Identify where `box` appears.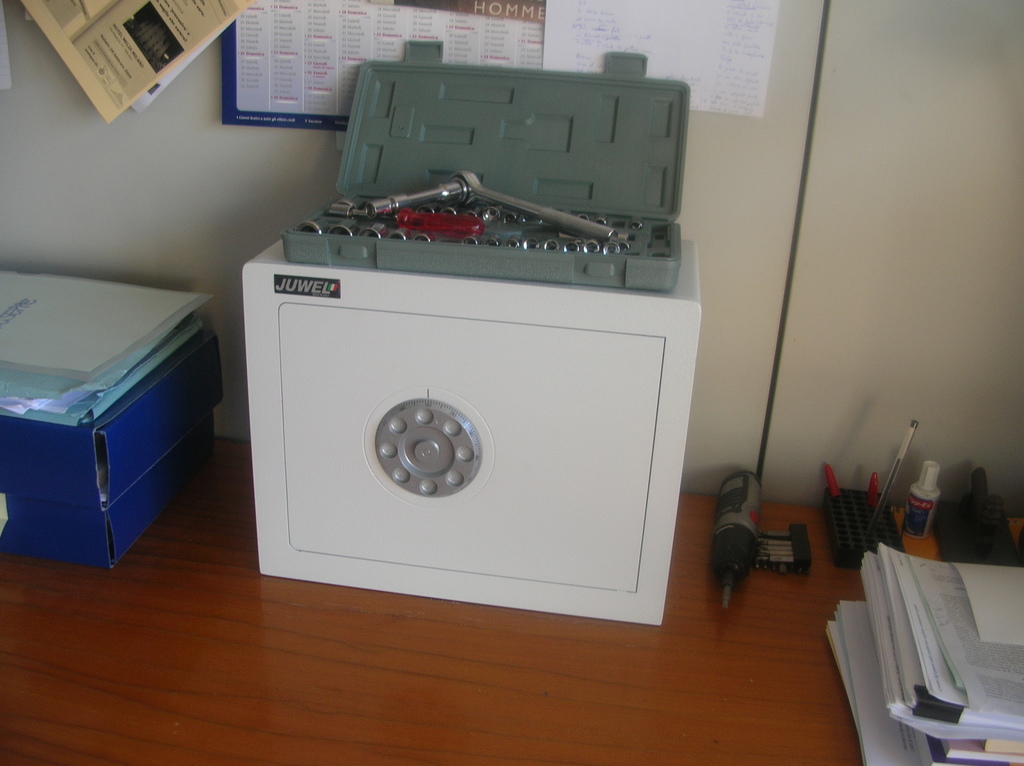
Appears at bbox=[0, 272, 206, 552].
